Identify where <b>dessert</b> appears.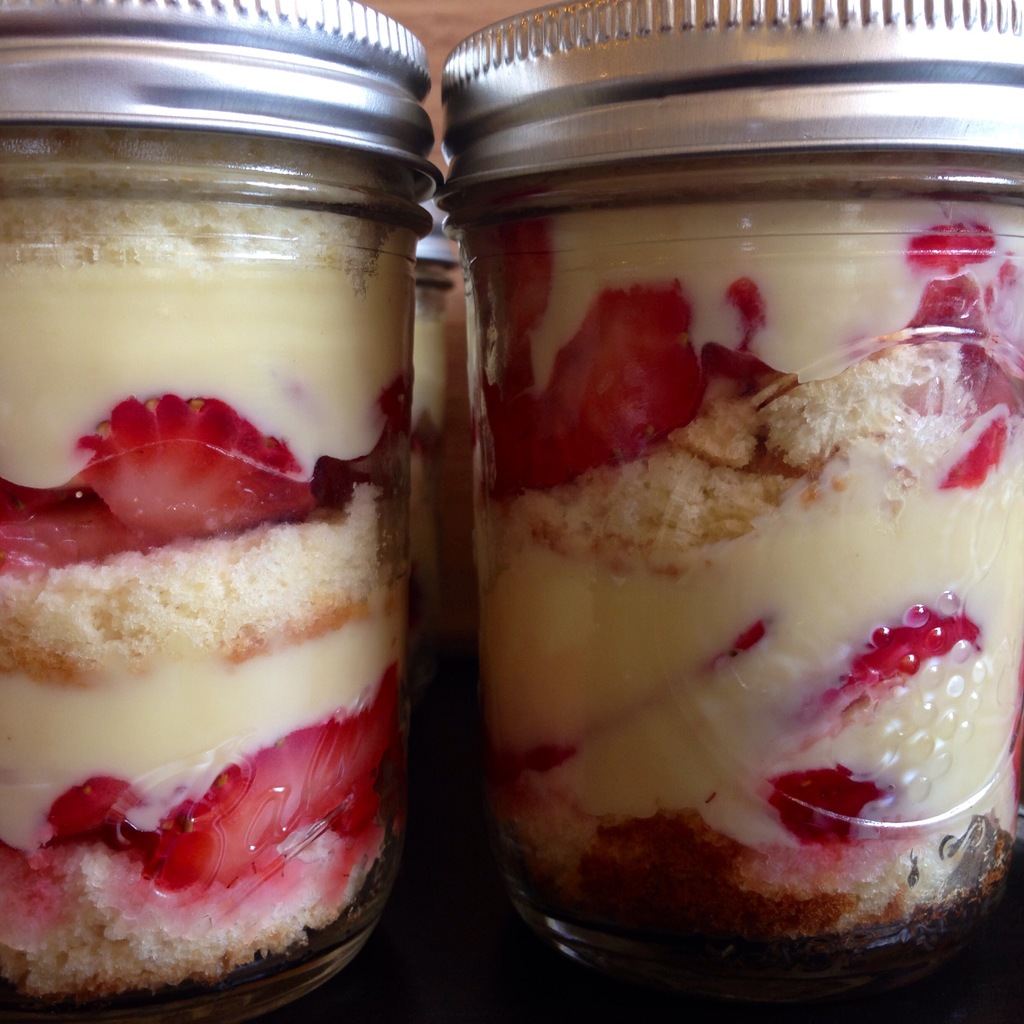
Appears at <box>0,106,438,984</box>.
